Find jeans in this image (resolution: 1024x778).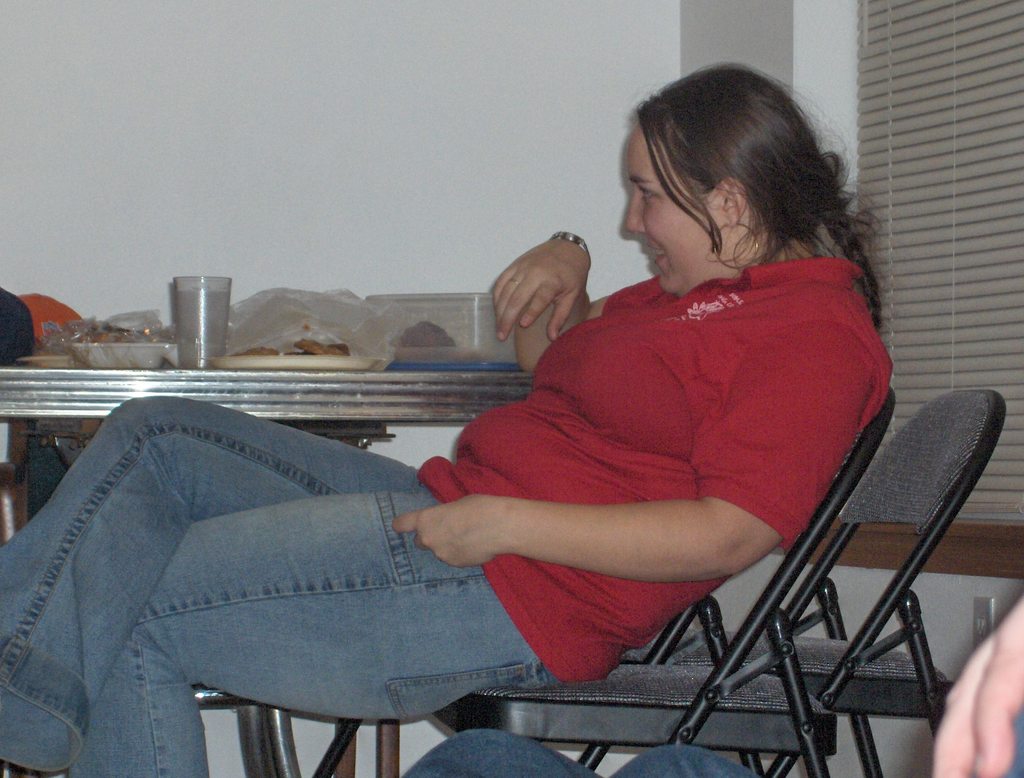
<region>403, 724, 766, 777</region>.
